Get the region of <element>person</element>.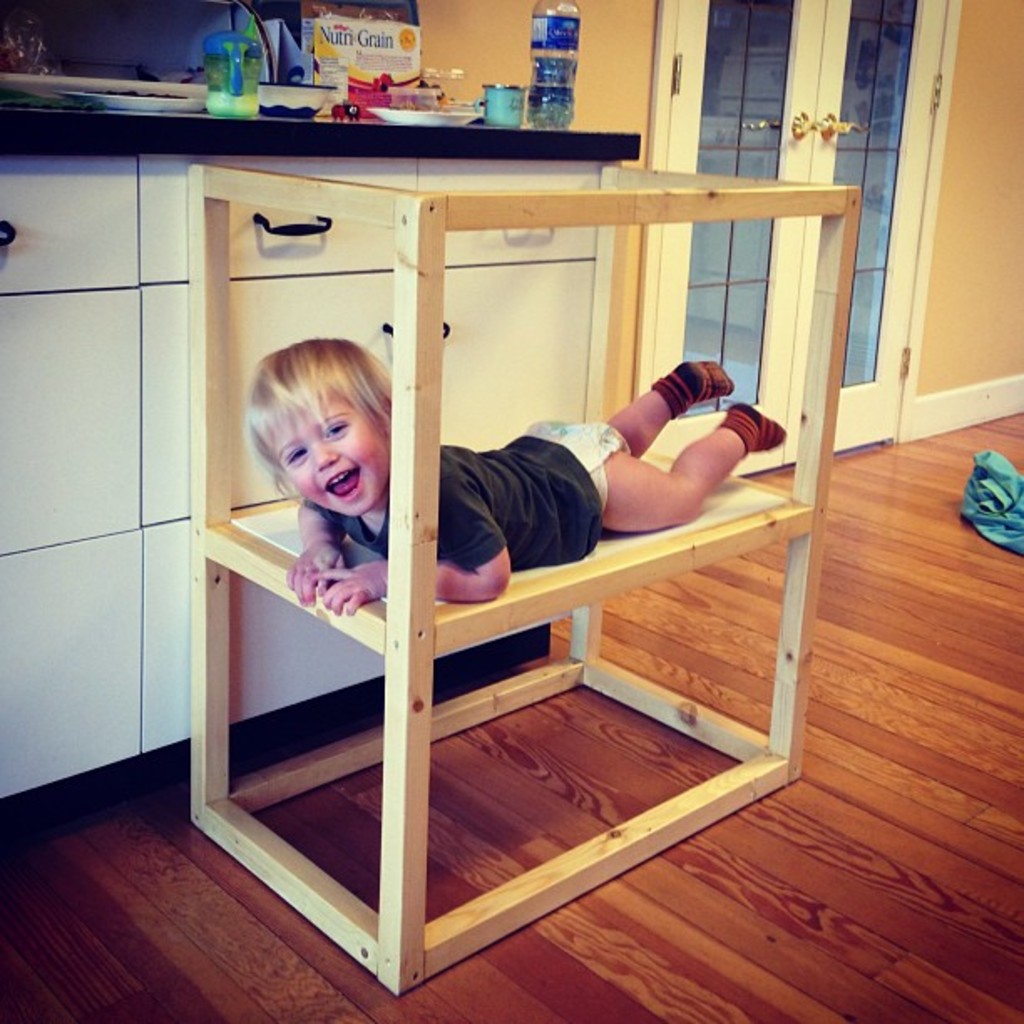
crop(246, 340, 788, 619).
